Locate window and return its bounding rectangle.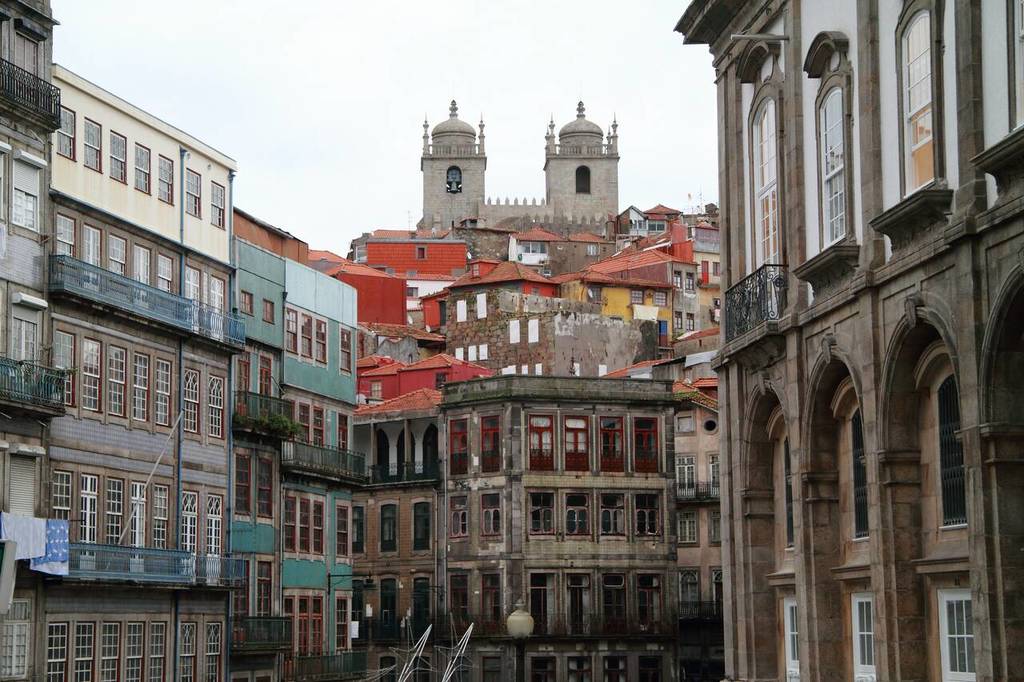
[0, 138, 11, 224].
